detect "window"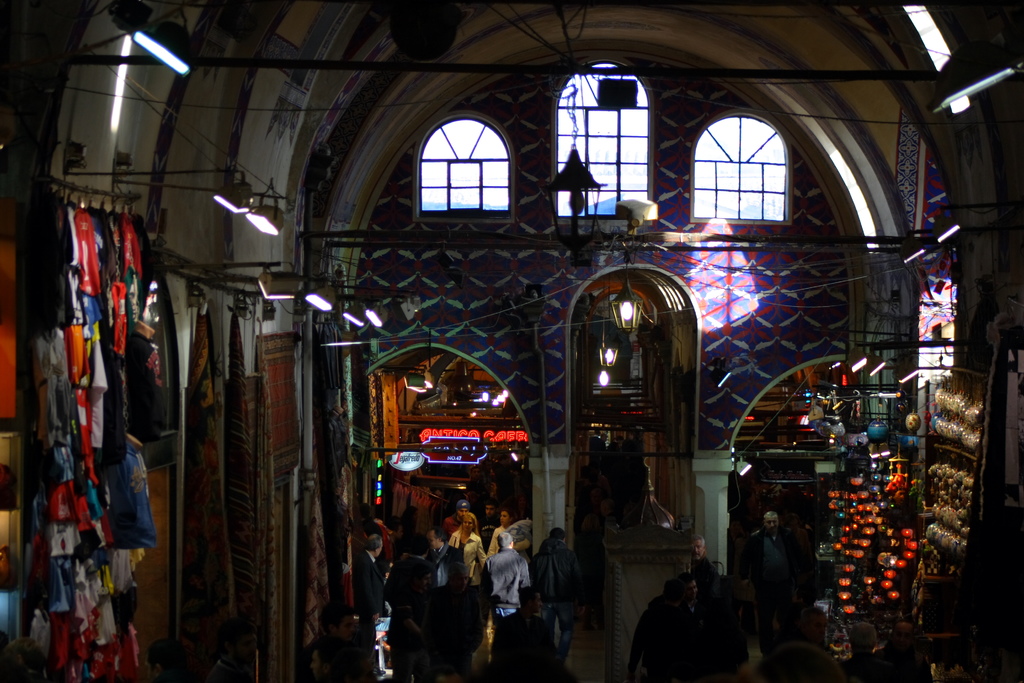
rect(402, 106, 525, 230)
